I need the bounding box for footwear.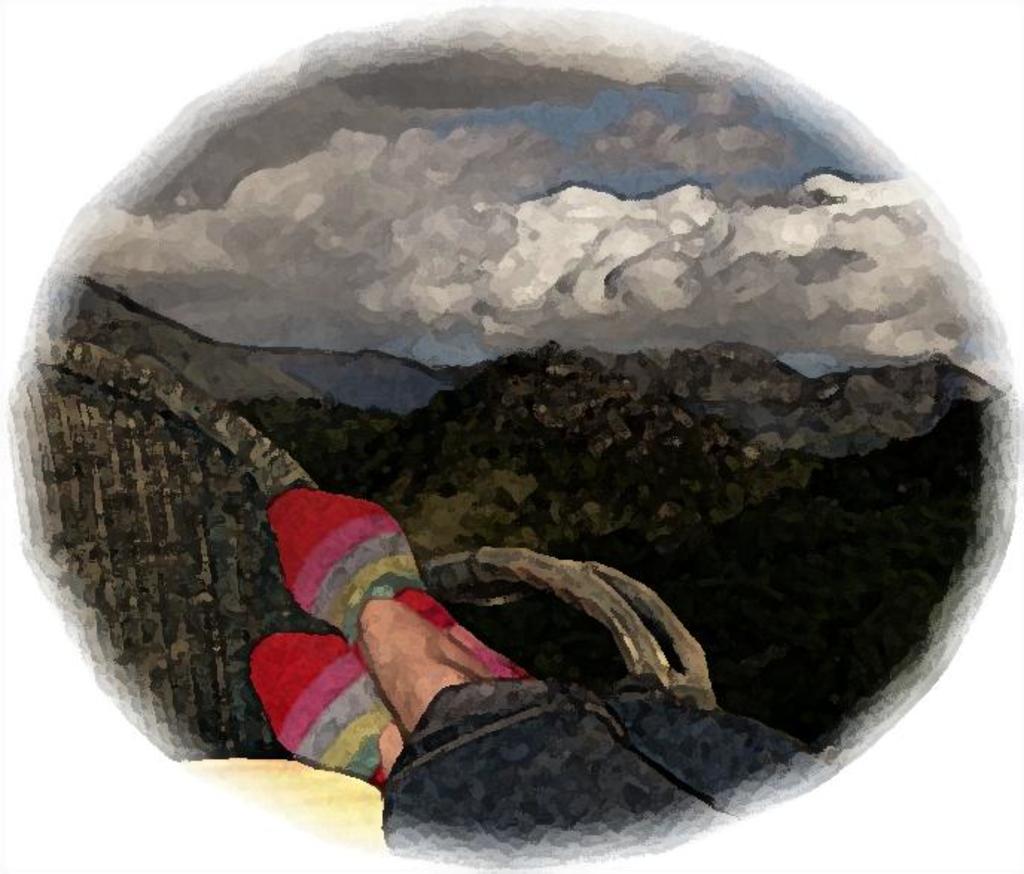
Here it is: BBox(263, 481, 533, 740).
